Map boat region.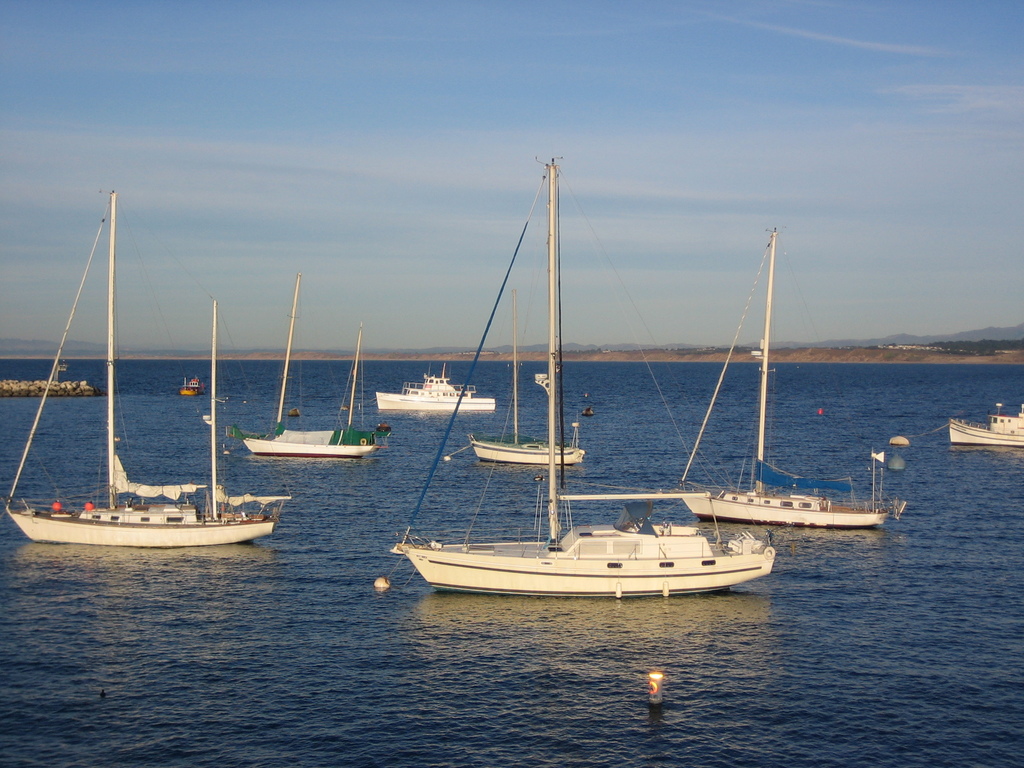
Mapped to {"left": 1, "top": 188, "right": 303, "bottom": 542}.
